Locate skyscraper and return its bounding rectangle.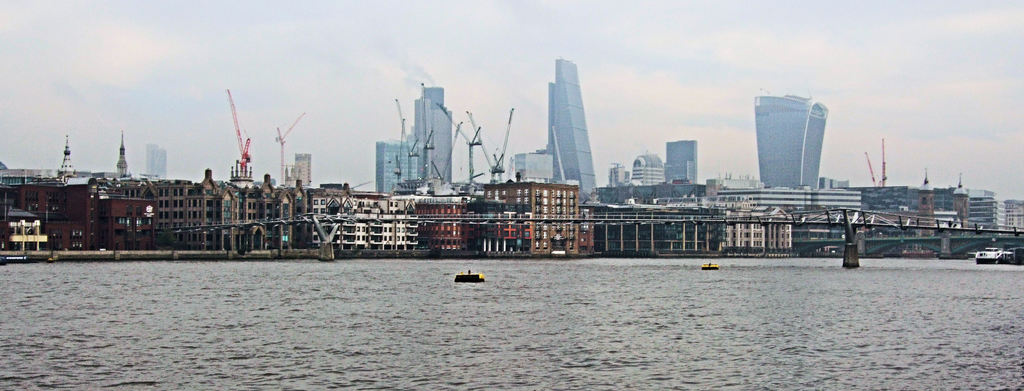
rect(413, 86, 454, 189).
